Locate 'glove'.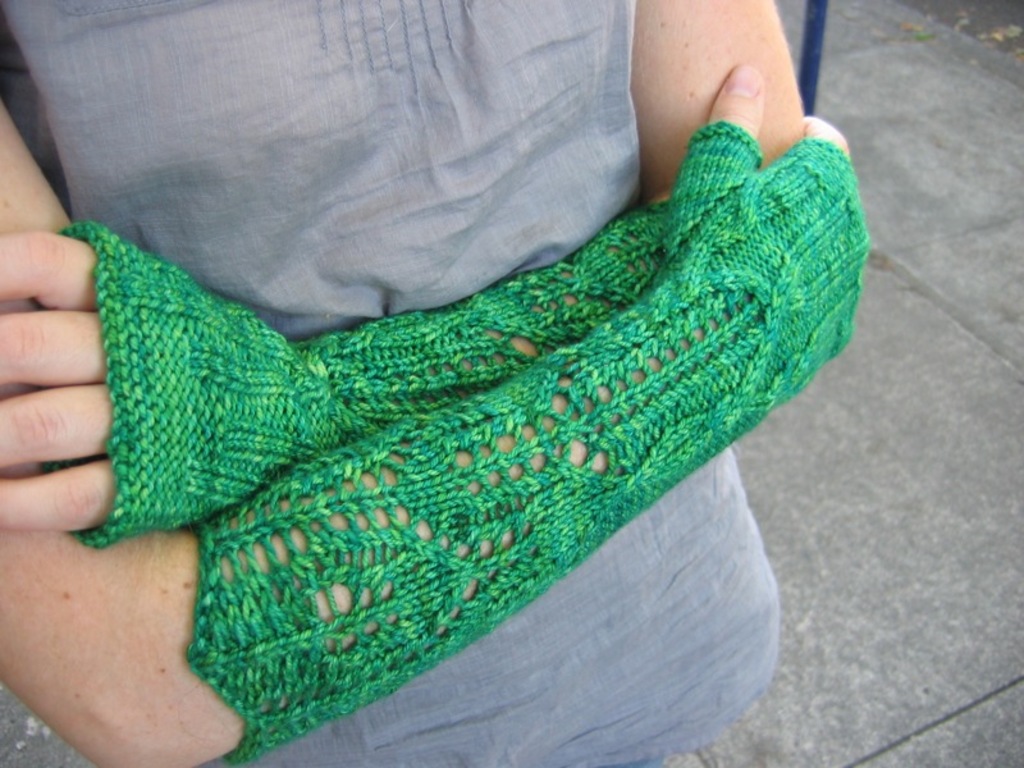
Bounding box: BBox(183, 119, 872, 767).
